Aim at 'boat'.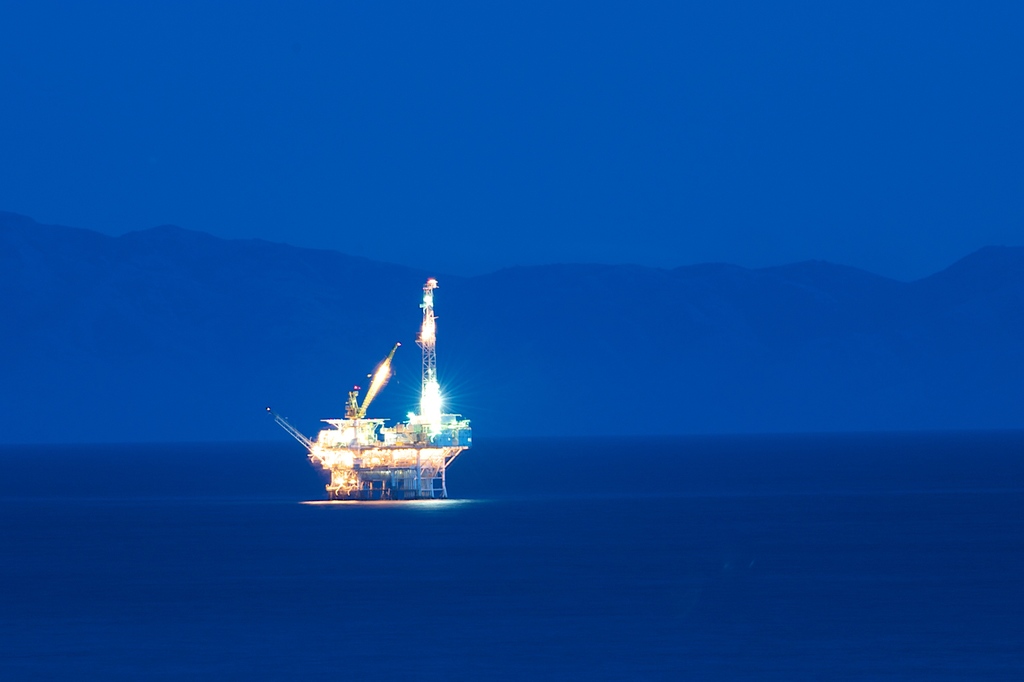
Aimed at box=[252, 296, 485, 519].
